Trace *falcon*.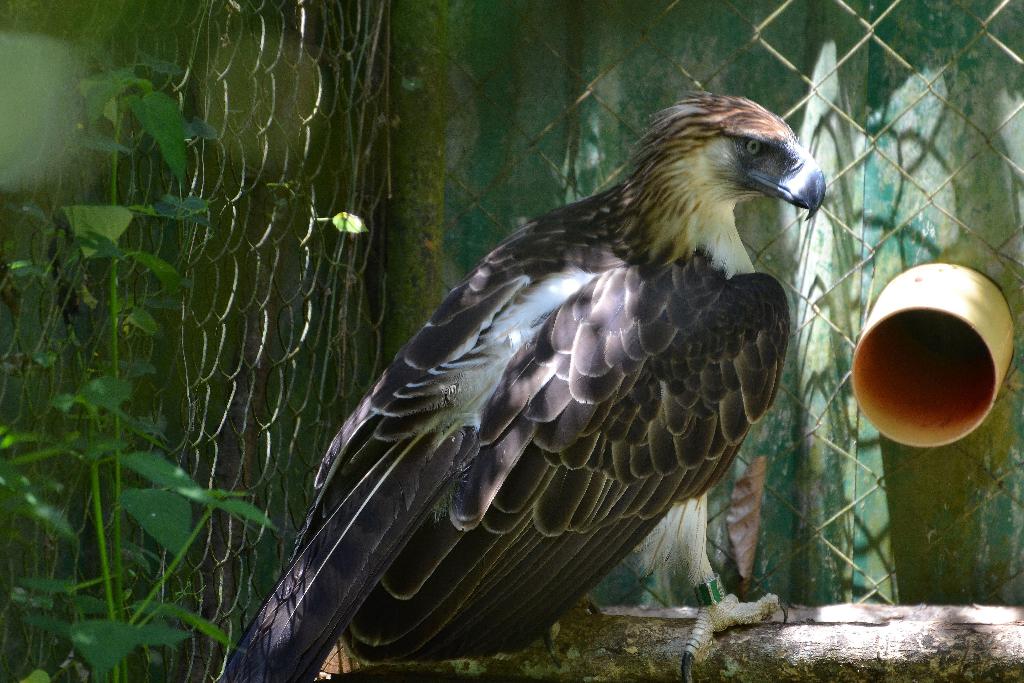
Traced to select_region(228, 91, 826, 682).
